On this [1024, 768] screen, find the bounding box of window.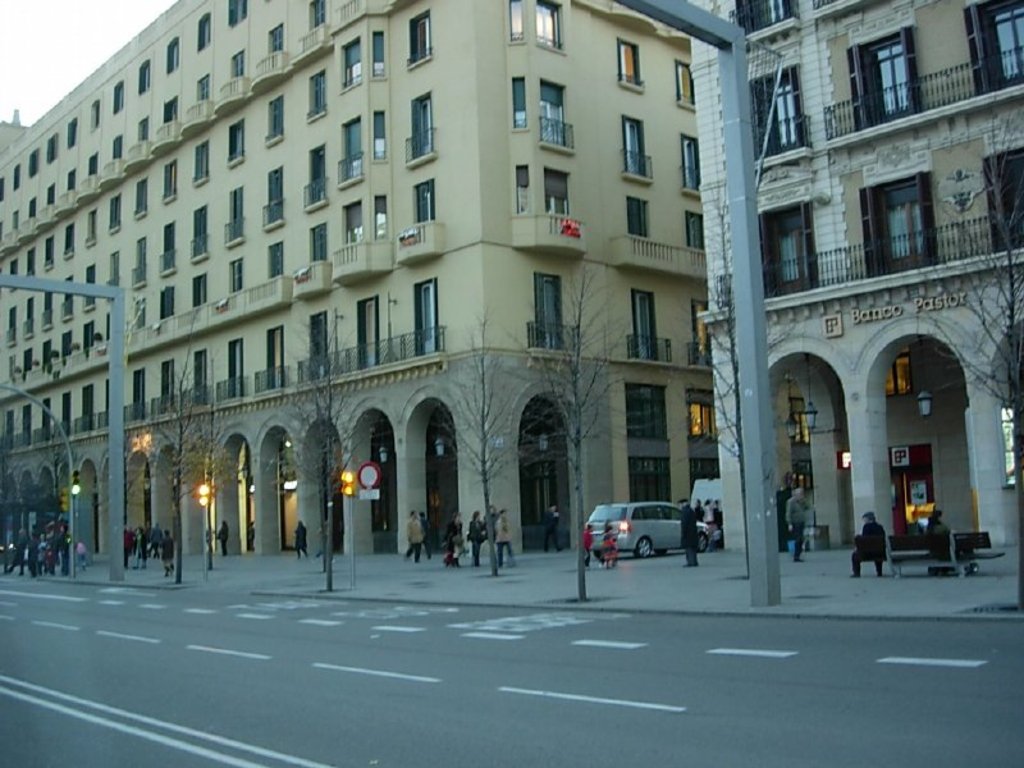
Bounding box: [x1=165, y1=289, x2=174, y2=315].
